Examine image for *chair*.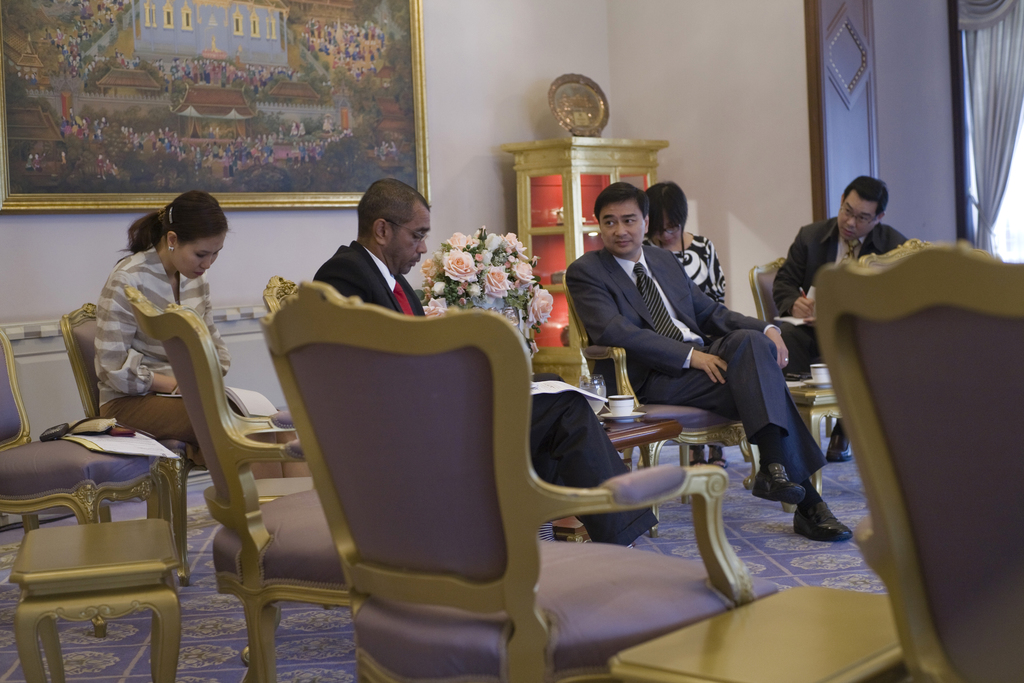
Examination result: x1=122 y1=279 x2=355 y2=682.
